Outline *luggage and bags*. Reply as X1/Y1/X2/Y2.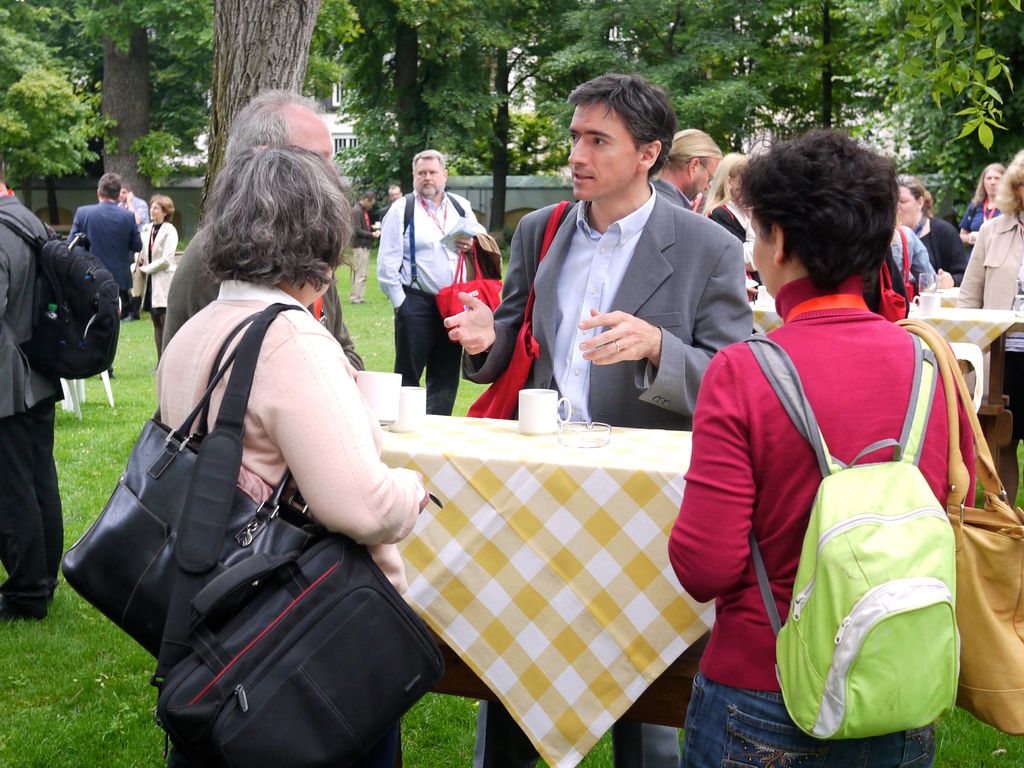
462/202/570/419.
